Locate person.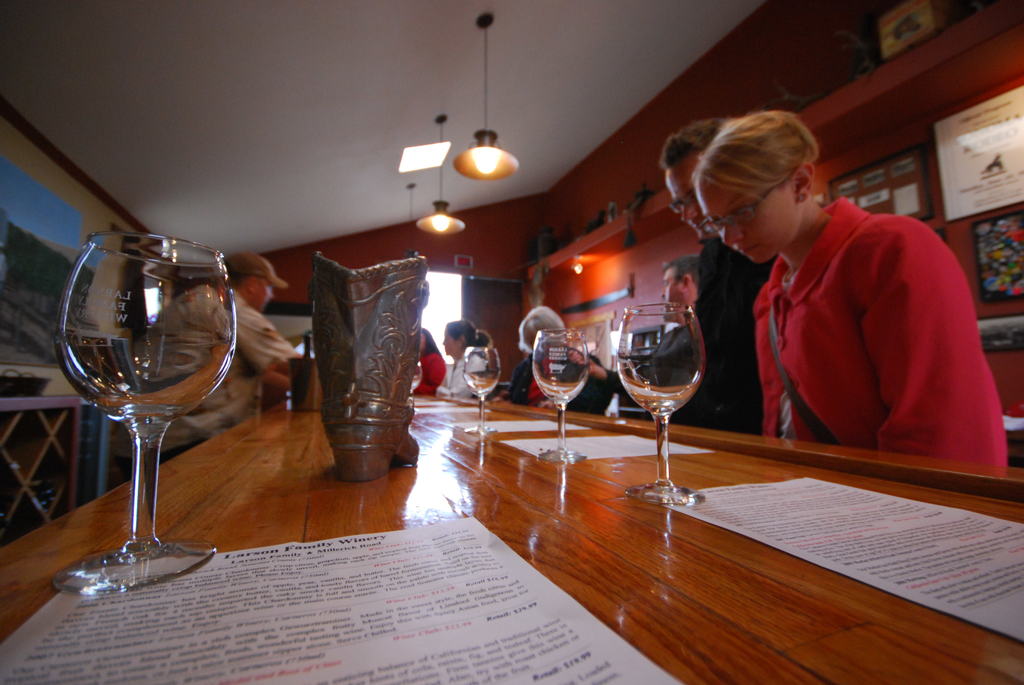
Bounding box: (118, 252, 308, 480).
